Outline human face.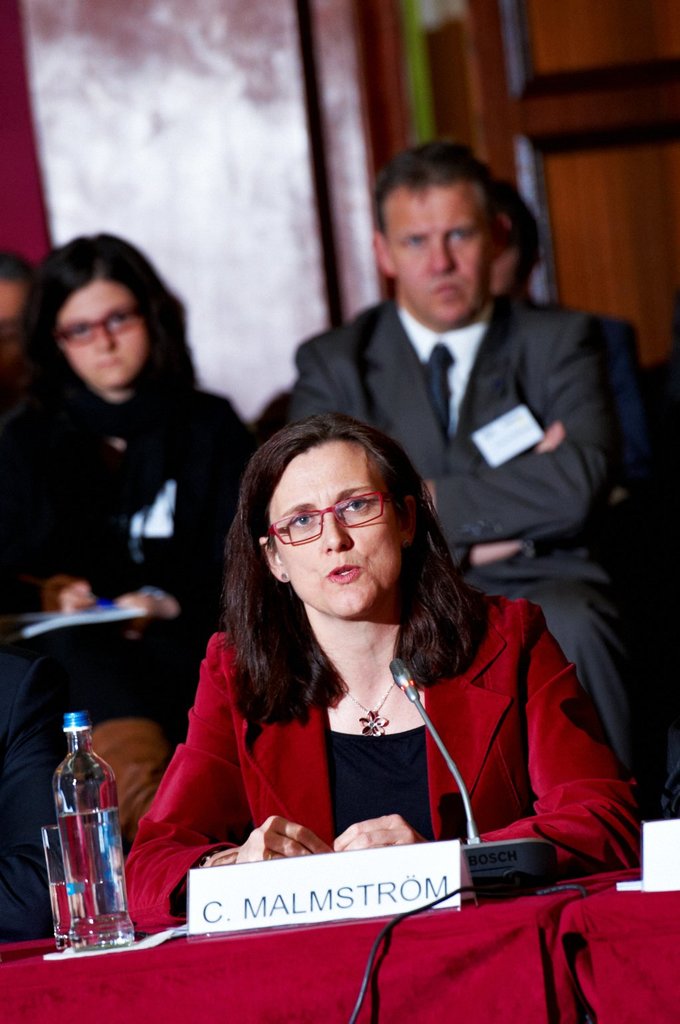
Outline: region(62, 280, 147, 385).
